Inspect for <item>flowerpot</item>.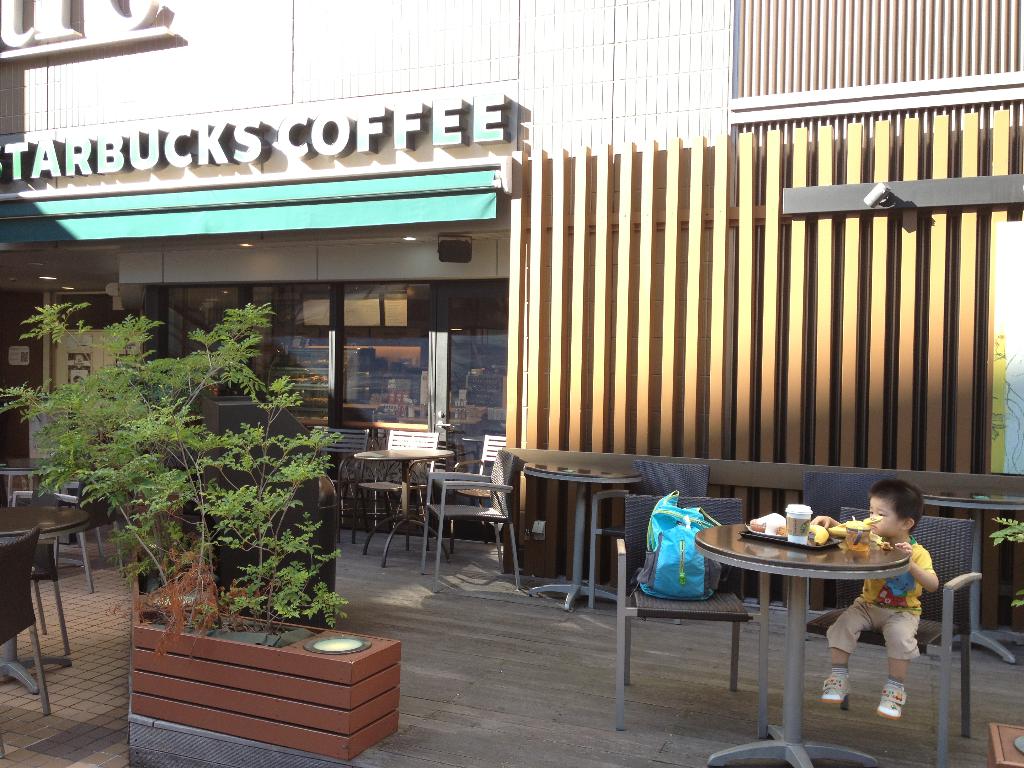
Inspection: box=[131, 607, 399, 757].
